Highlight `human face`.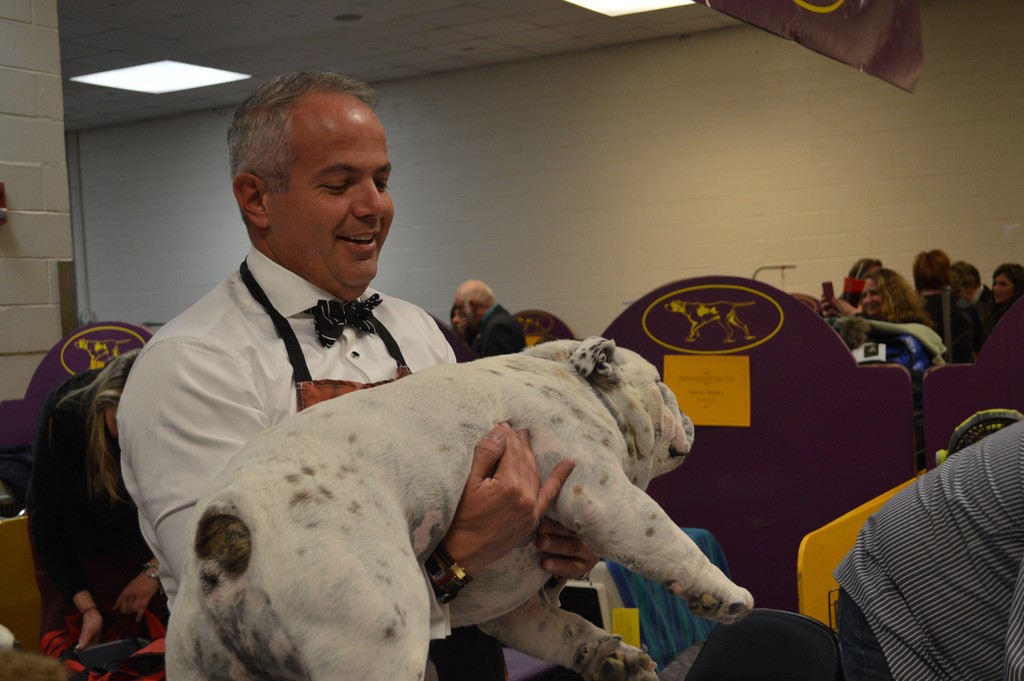
Highlighted region: <bbox>456, 293, 479, 333</bbox>.
